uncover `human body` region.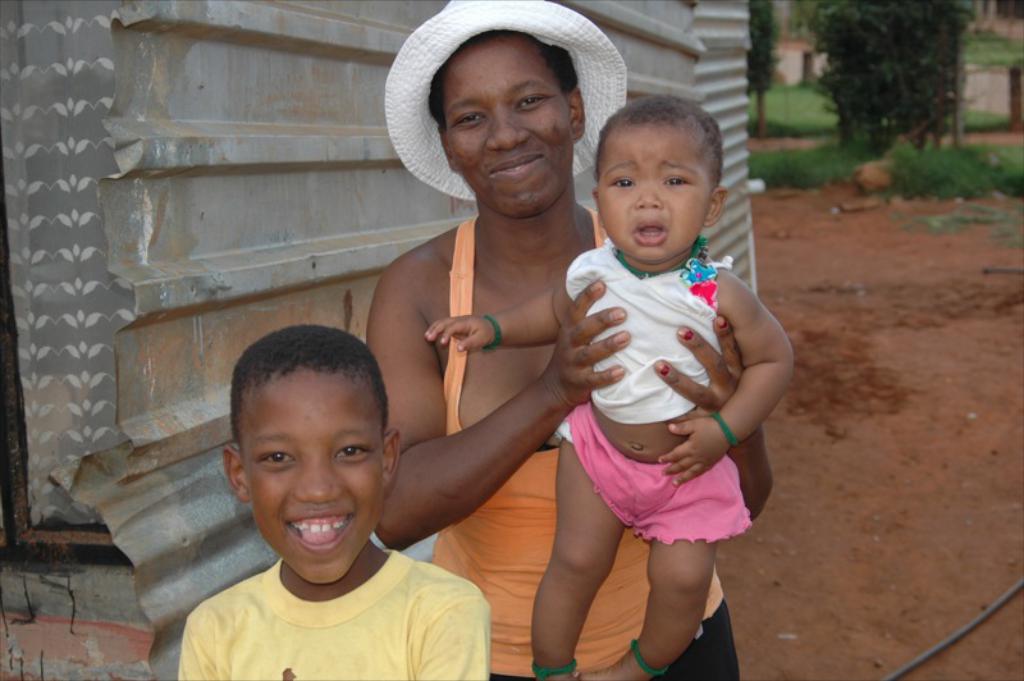
Uncovered: 175:321:490:680.
